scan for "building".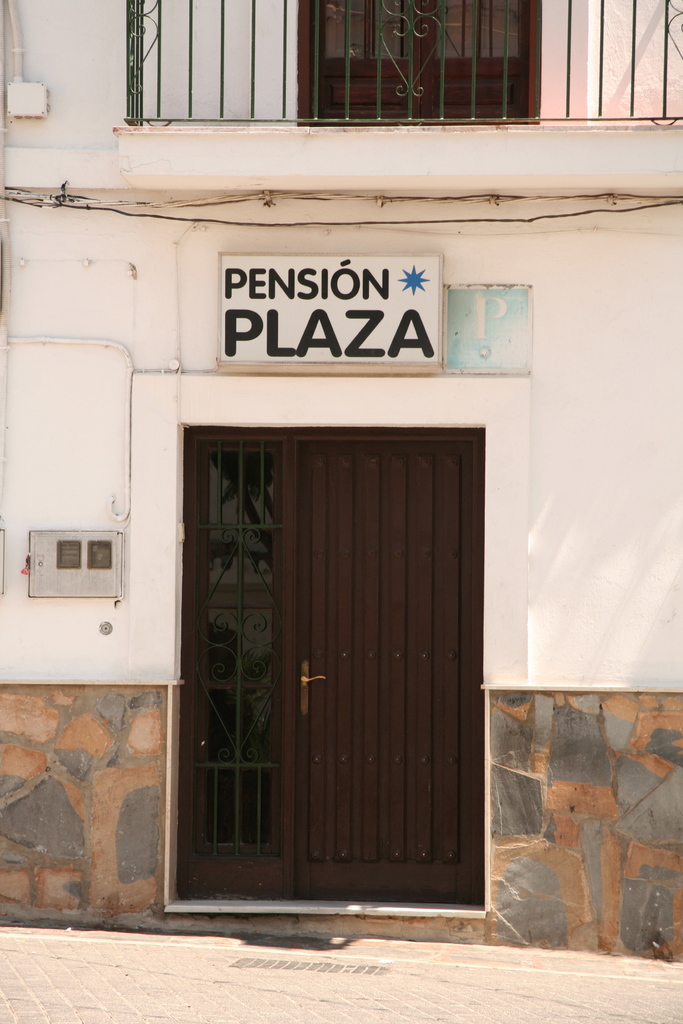
Scan result: (x1=0, y1=0, x2=682, y2=960).
